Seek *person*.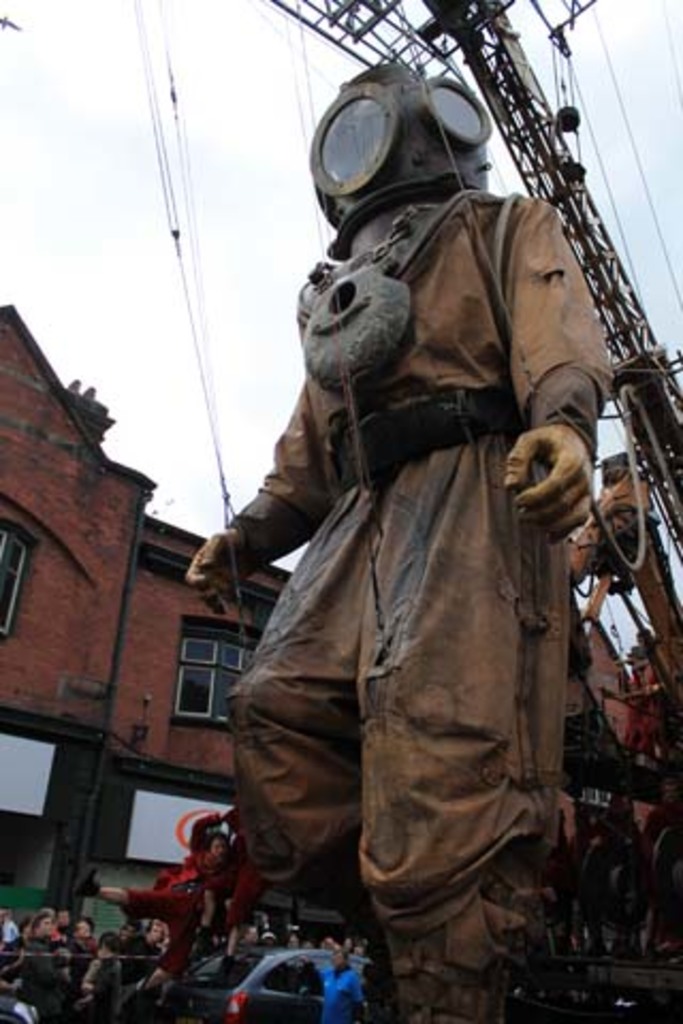
bbox=(98, 813, 216, 907).
